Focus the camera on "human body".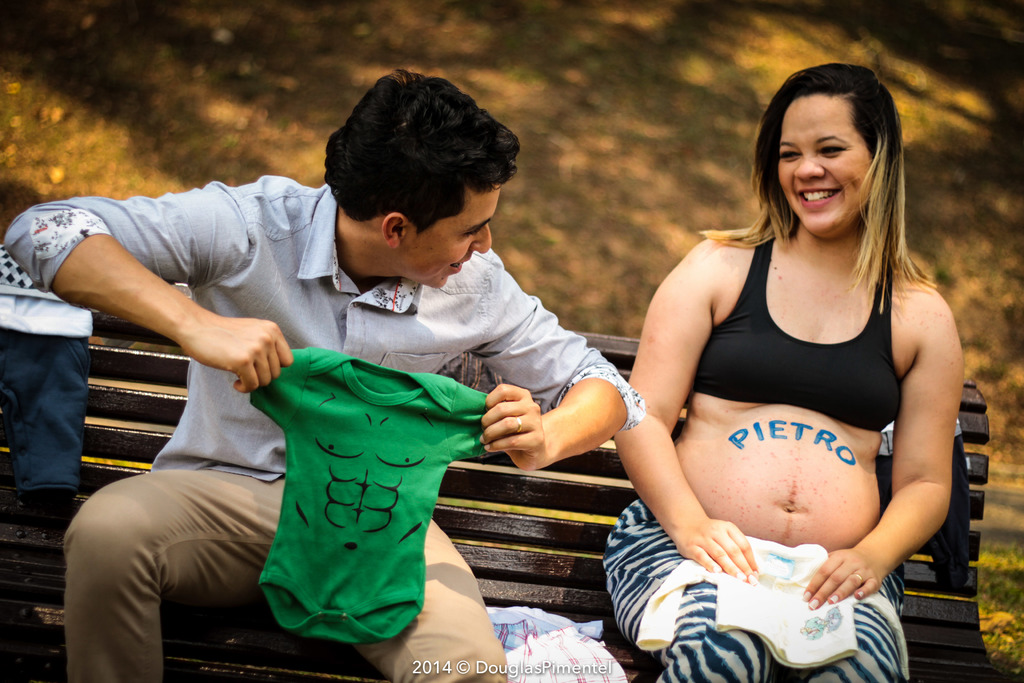
Focus region: left=0, top=59, right=652, bottom=682.
